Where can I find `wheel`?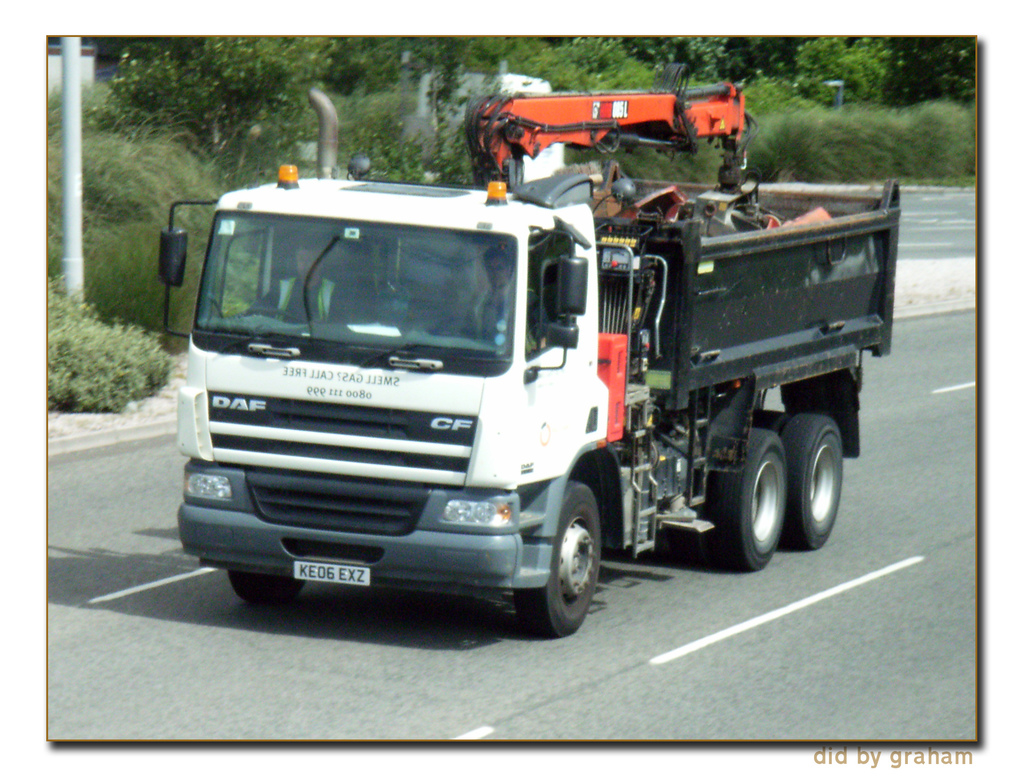
You can find it at pyautogui.locateOnScreen(700, 428, 791, 570).
